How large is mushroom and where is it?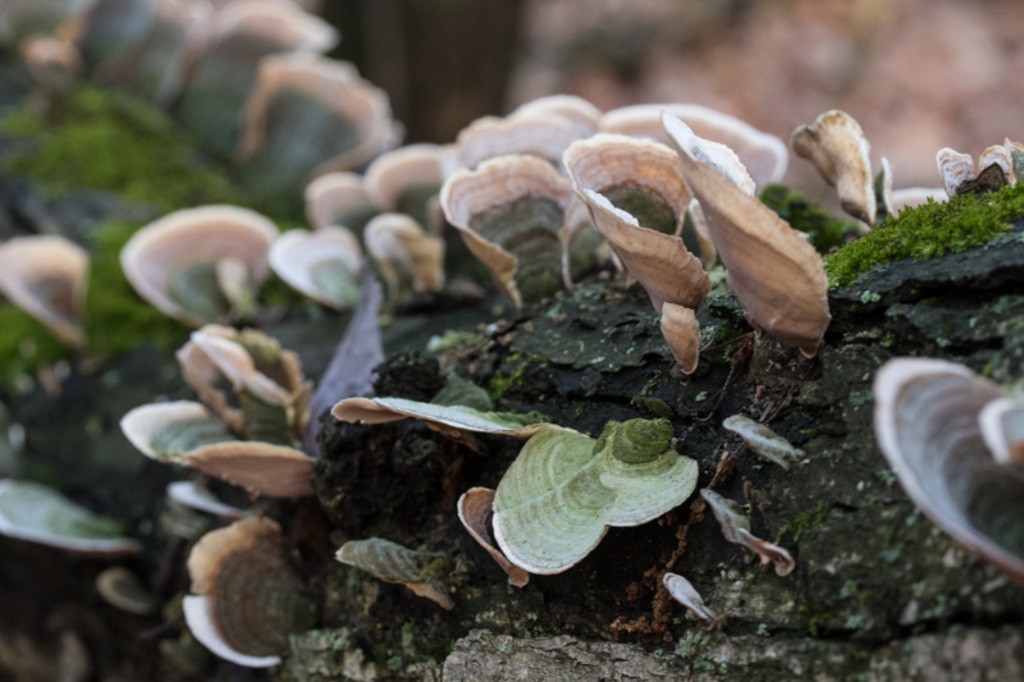
Bounding box: BBox(160, 518, 314, 681).
